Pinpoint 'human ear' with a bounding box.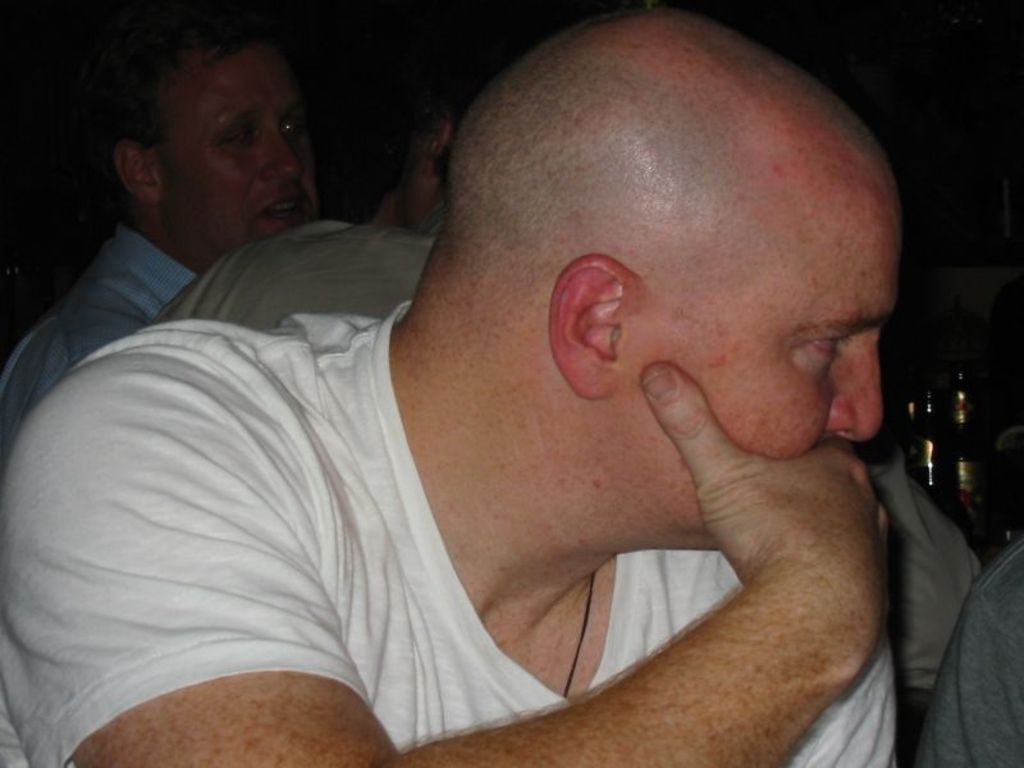
pyautogui.locateOnScreen(116, 140, 157, 206).
